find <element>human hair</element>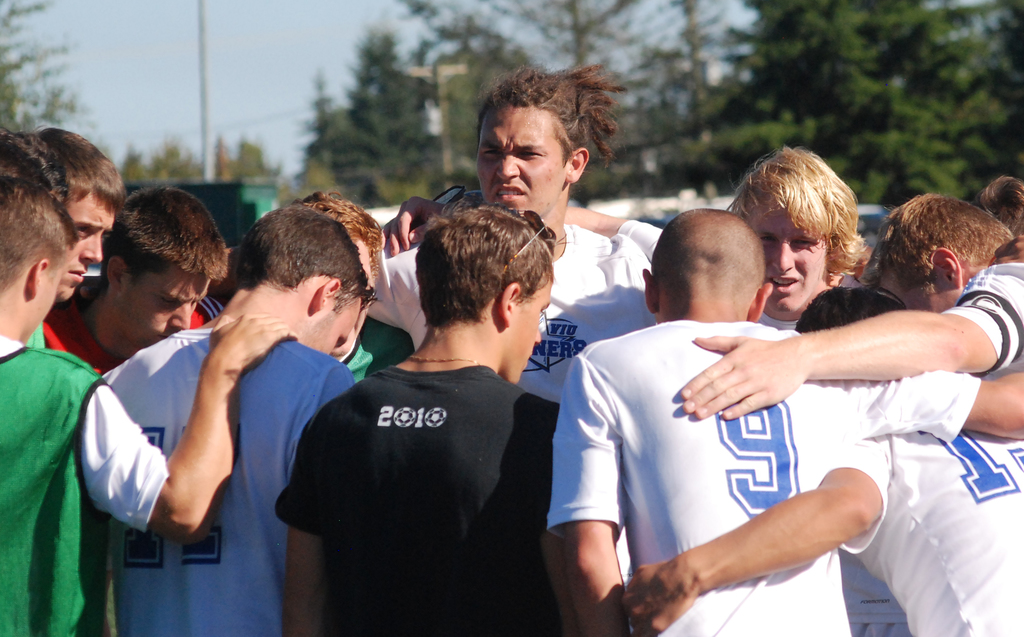
x1=420 y1=208 x2=554 y2=323
